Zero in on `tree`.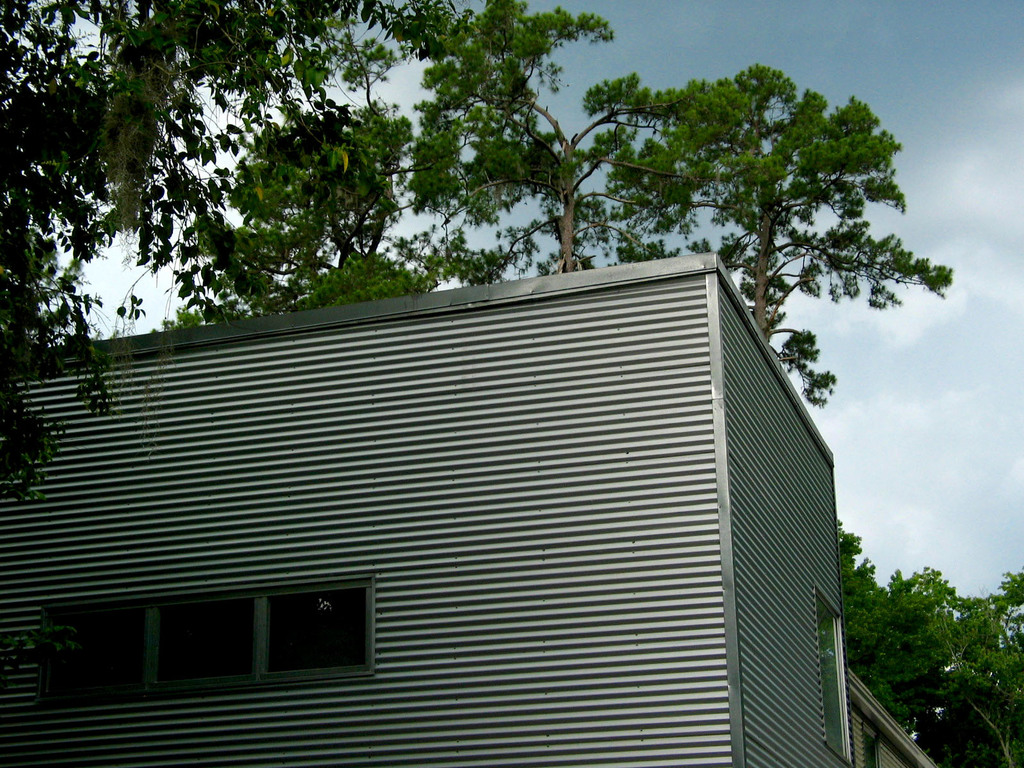
Zeroed in: BBox(161, 99, 450, 333).
